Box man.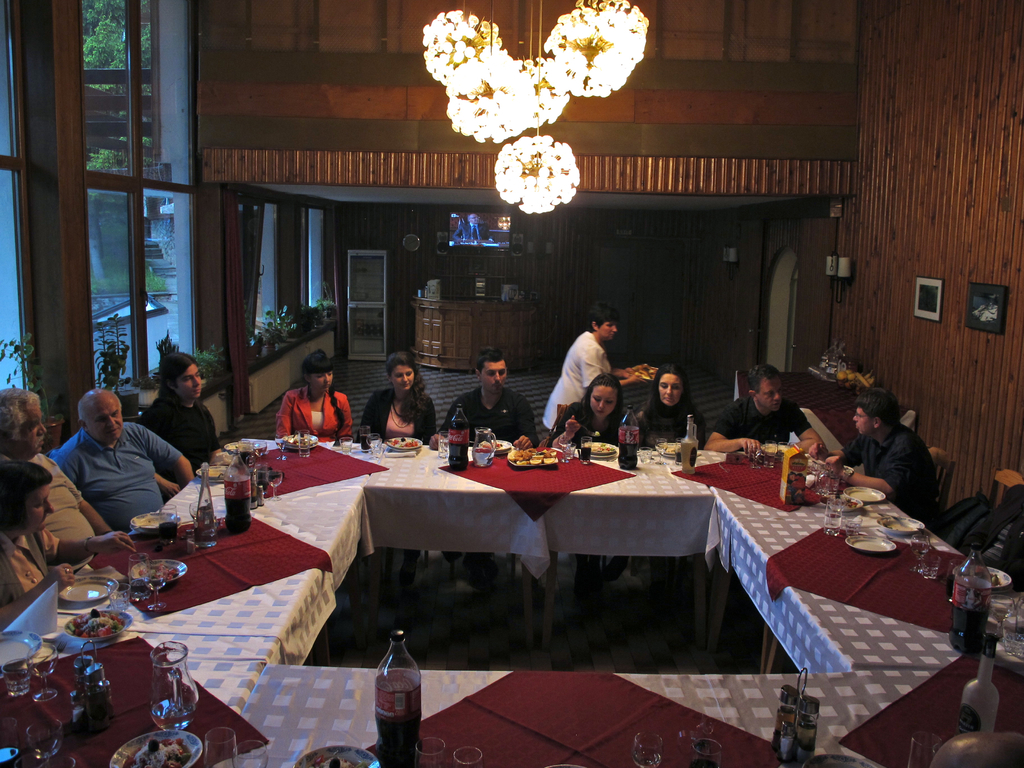
(829, 387, 936, 517).
